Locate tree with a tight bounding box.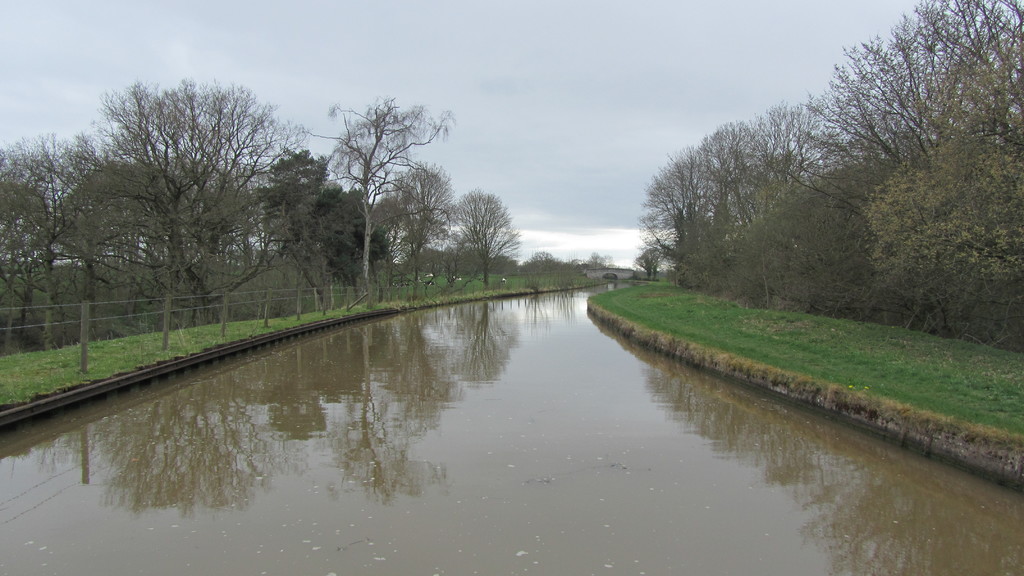
box(446, 193, 518, 291).
